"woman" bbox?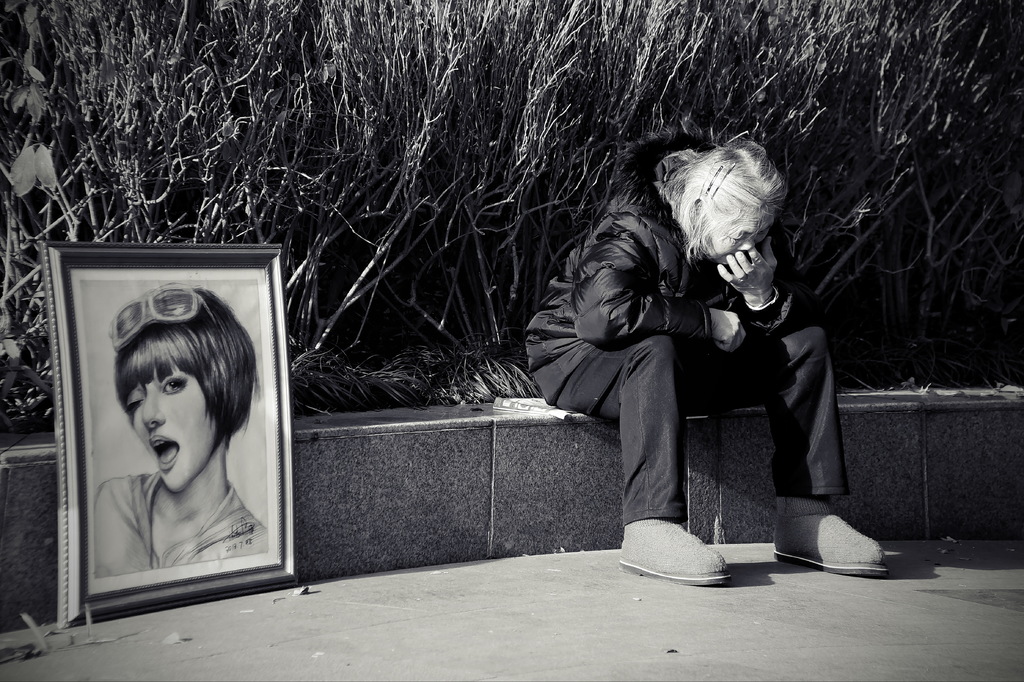
[x1=61, y1=285, x2=279, y2=589]
